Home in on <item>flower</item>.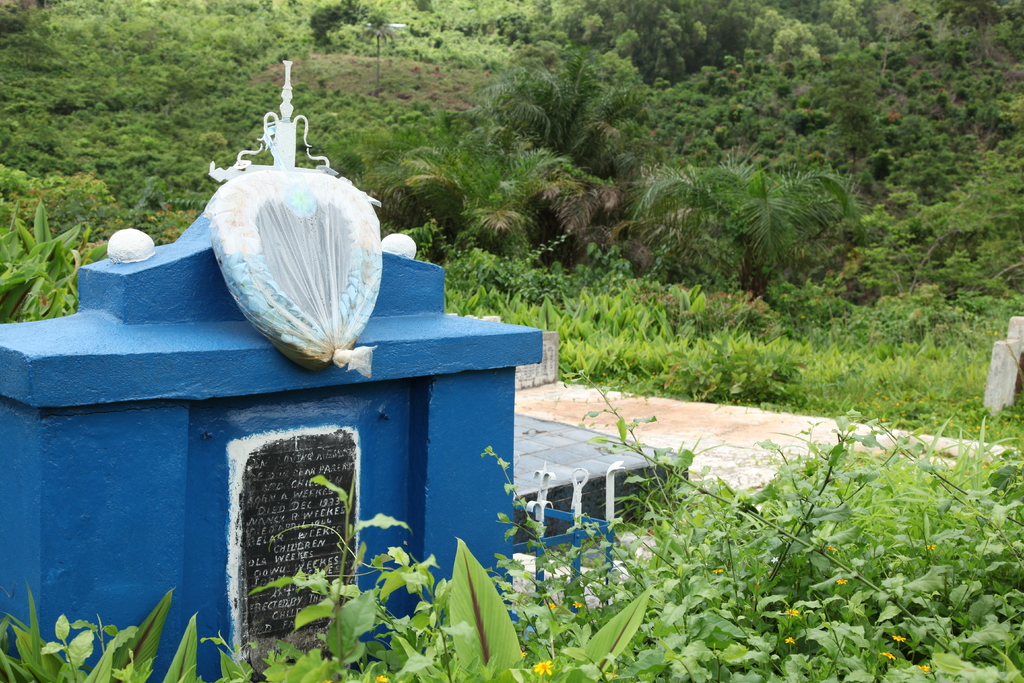
Homed in at <box>891,634,907,641</box>.
